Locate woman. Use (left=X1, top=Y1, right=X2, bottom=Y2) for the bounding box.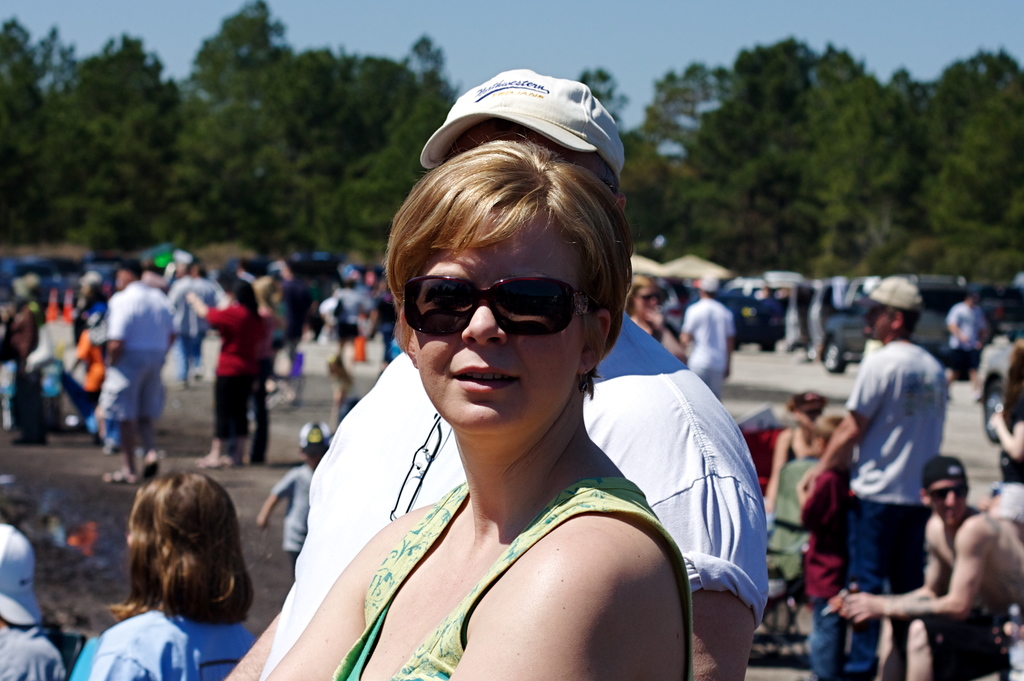
(left=186, top=278, right=269, bottom=481).
